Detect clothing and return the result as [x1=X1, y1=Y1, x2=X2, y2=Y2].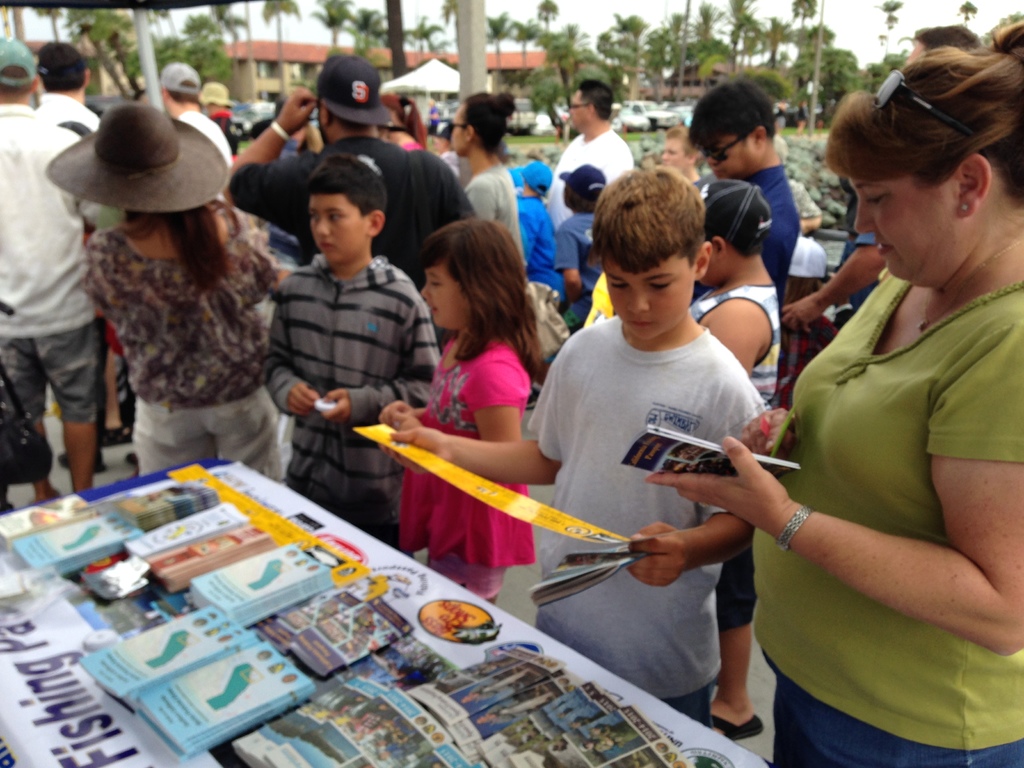
[x1=399, y1=138, x2=425, y2=148].
